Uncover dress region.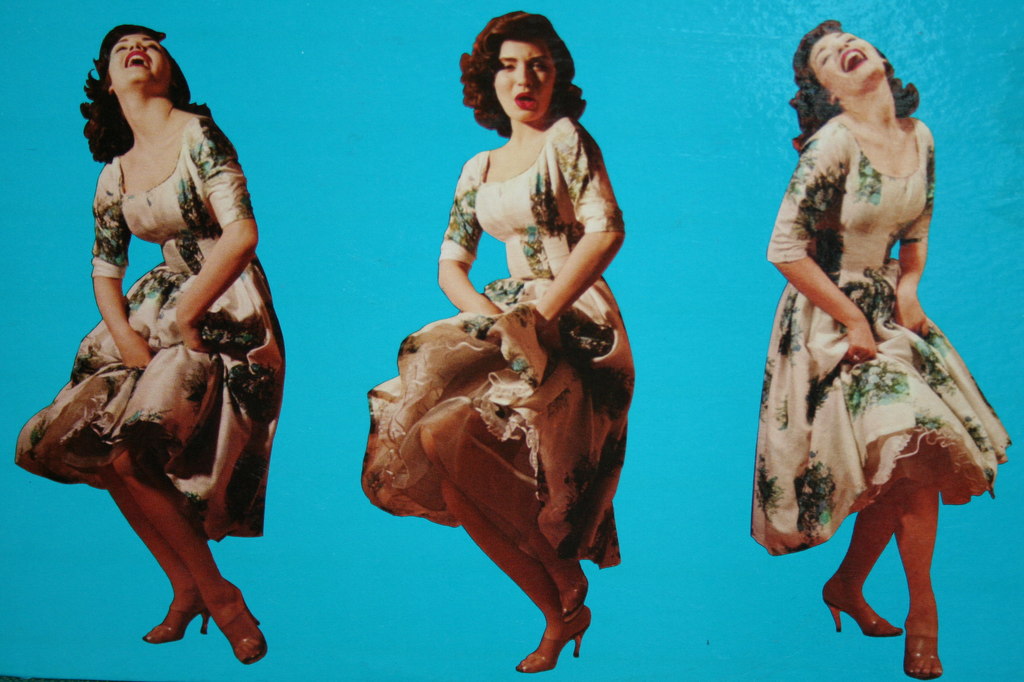
Uncovered: 363:118:635:567.
